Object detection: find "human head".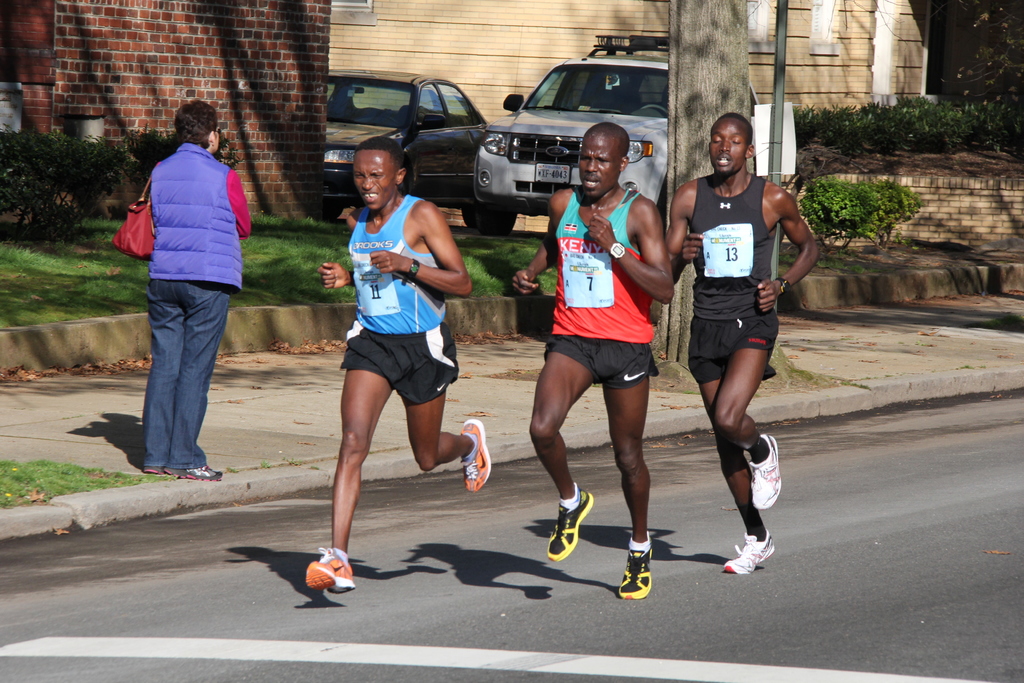
579,120,630,203.
